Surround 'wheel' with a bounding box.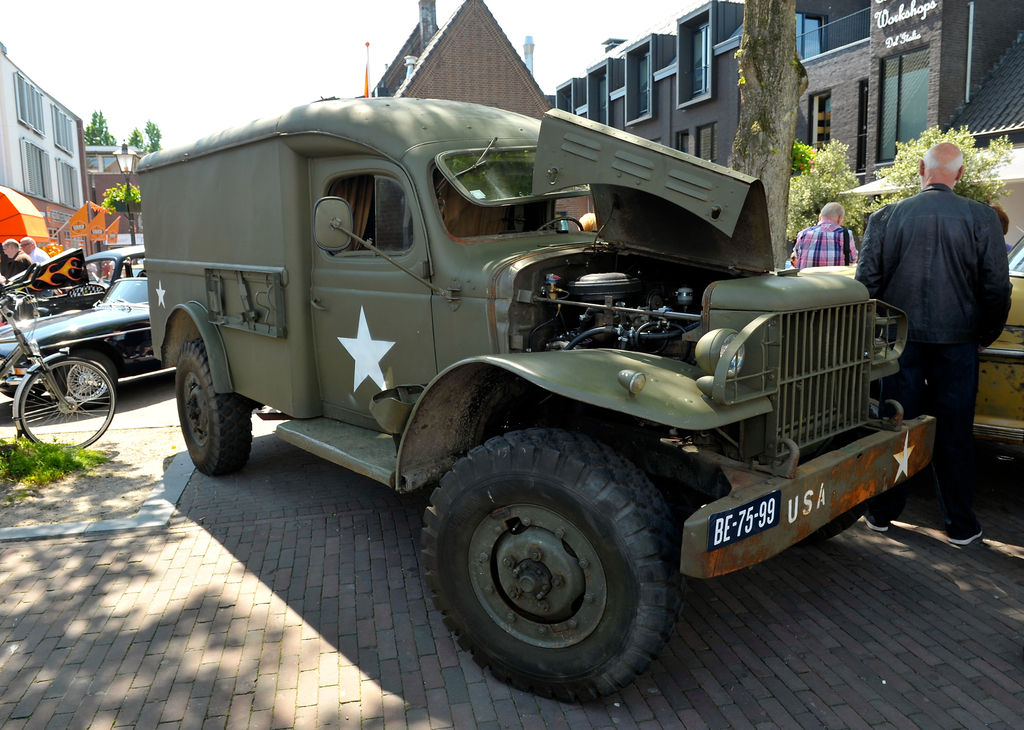
detection(174, 336, 259, 470).
